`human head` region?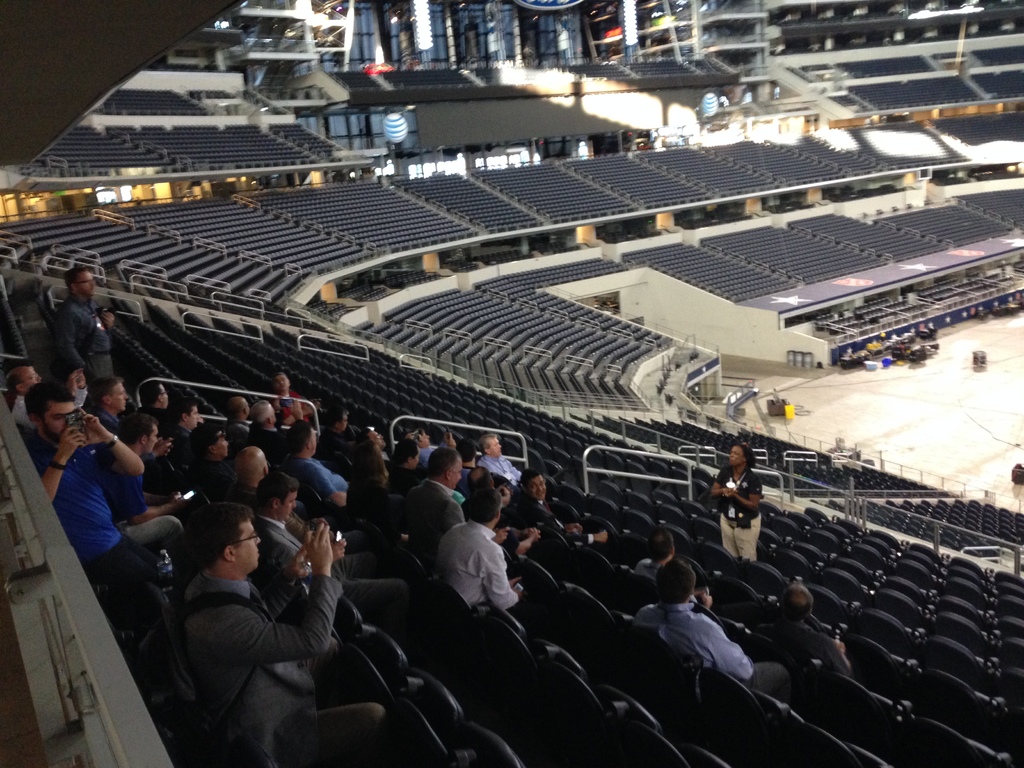
(227, 397, 248, 417)
